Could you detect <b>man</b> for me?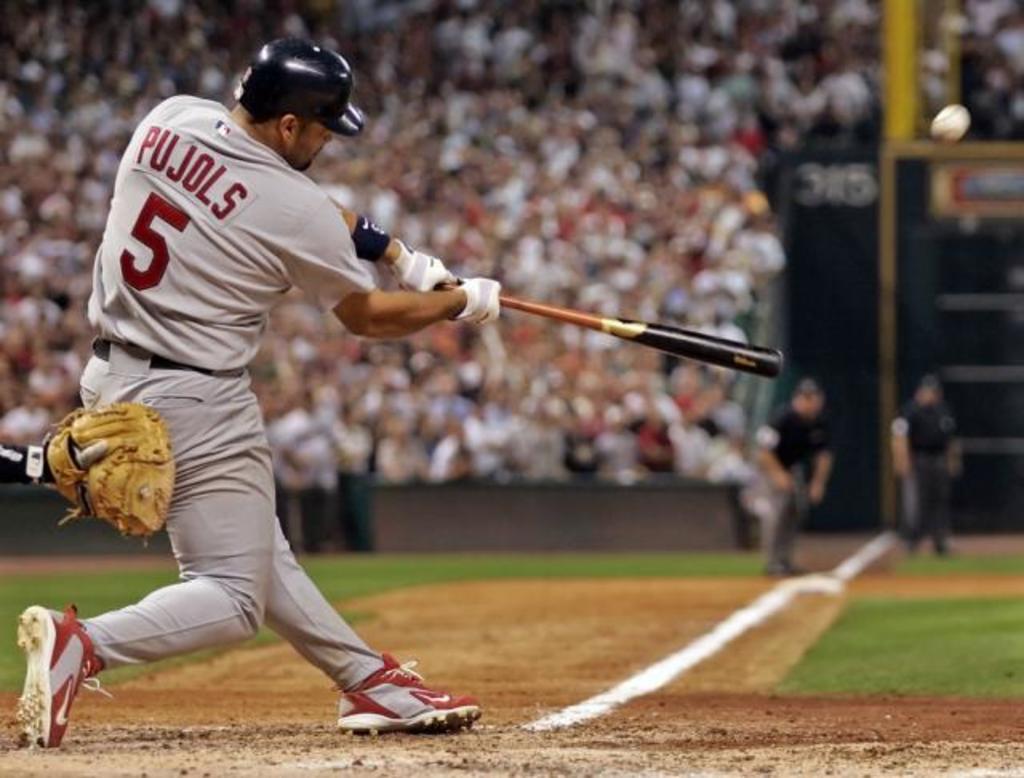
Detection result: Rect(744, 375, 829, 570).
